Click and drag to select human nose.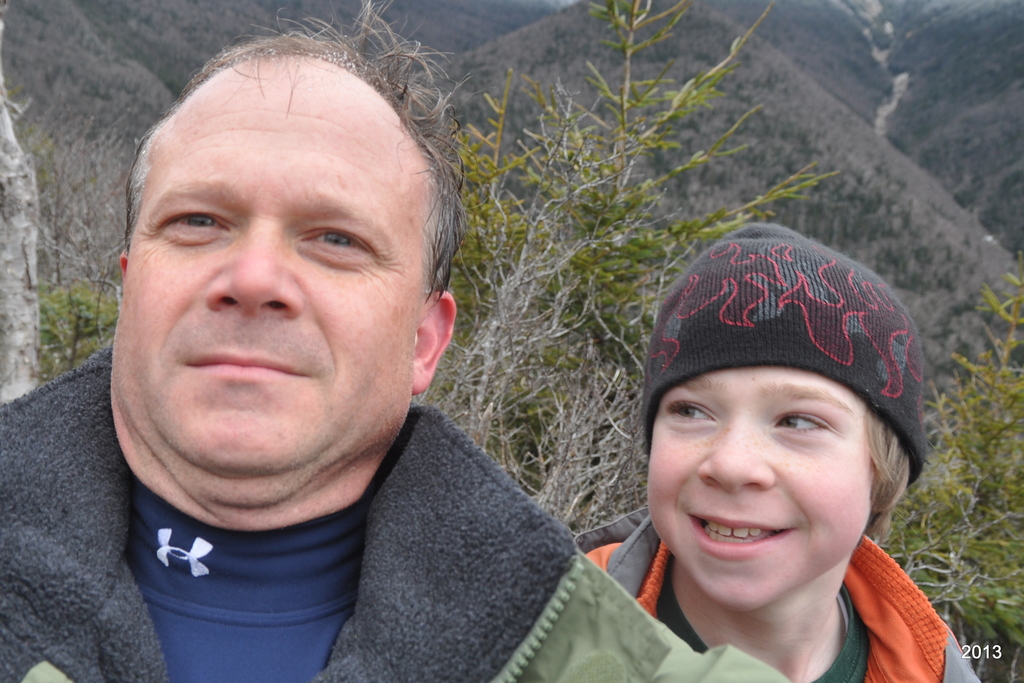
Selection: bbox=[698, 415, 776, 496].
